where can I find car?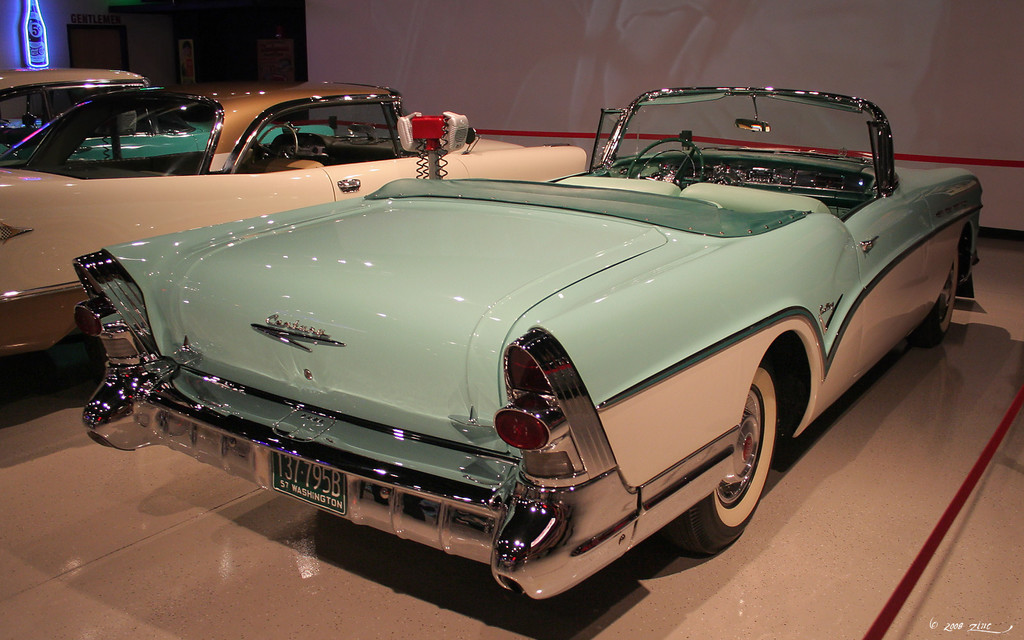
You can find it at 0:77:582:367.
